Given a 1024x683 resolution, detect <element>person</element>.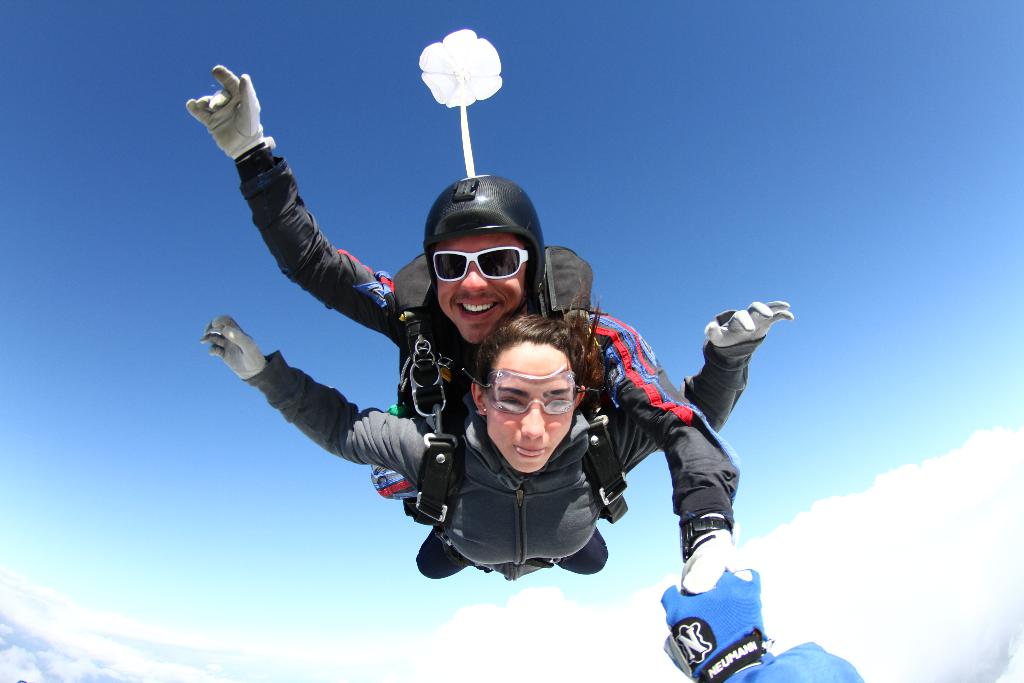
[left=182, top=62, right=743, bottom=595].
